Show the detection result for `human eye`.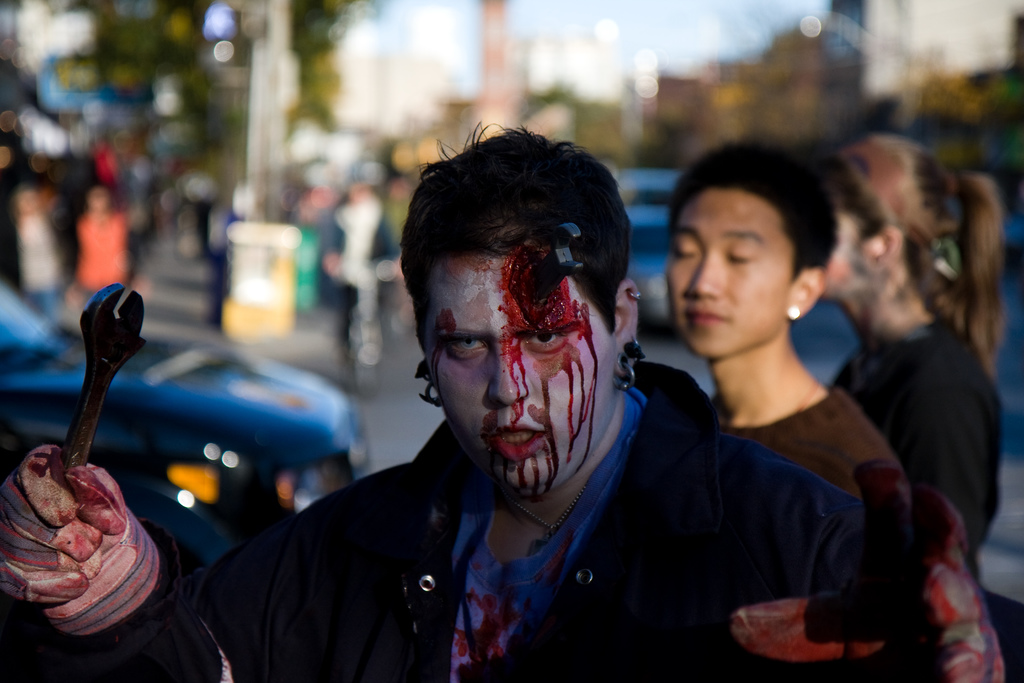
(left=522, top=329, right=573, bottom=351).
